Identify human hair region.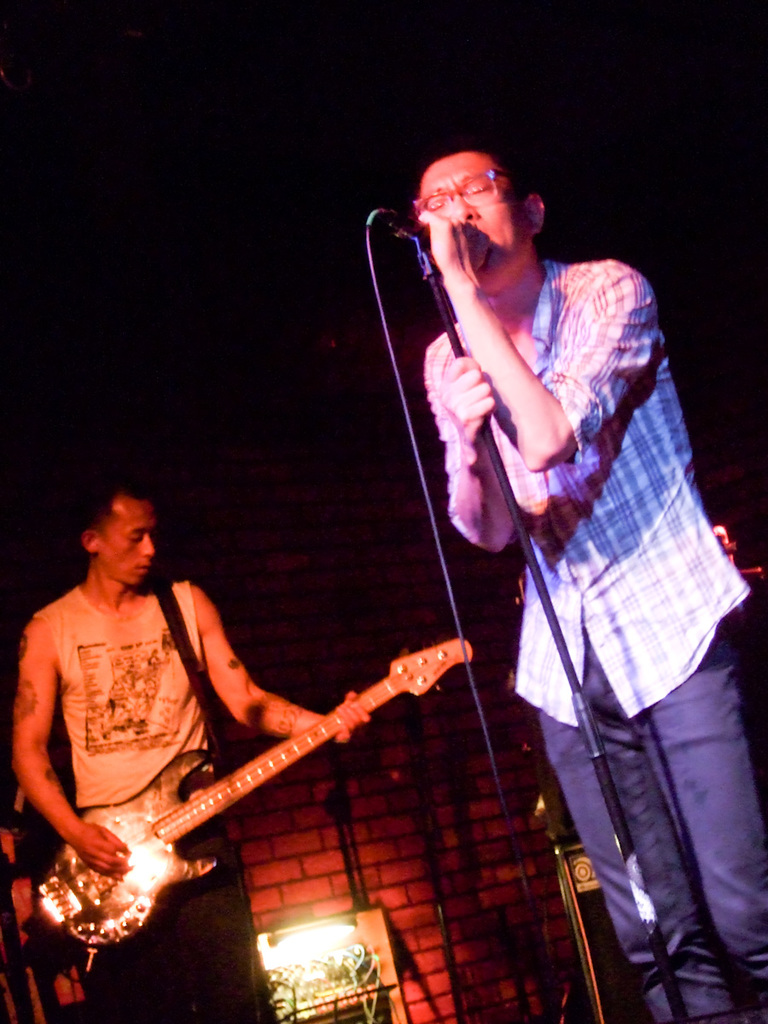
Region: bbox(409, 132, 535, 198).
